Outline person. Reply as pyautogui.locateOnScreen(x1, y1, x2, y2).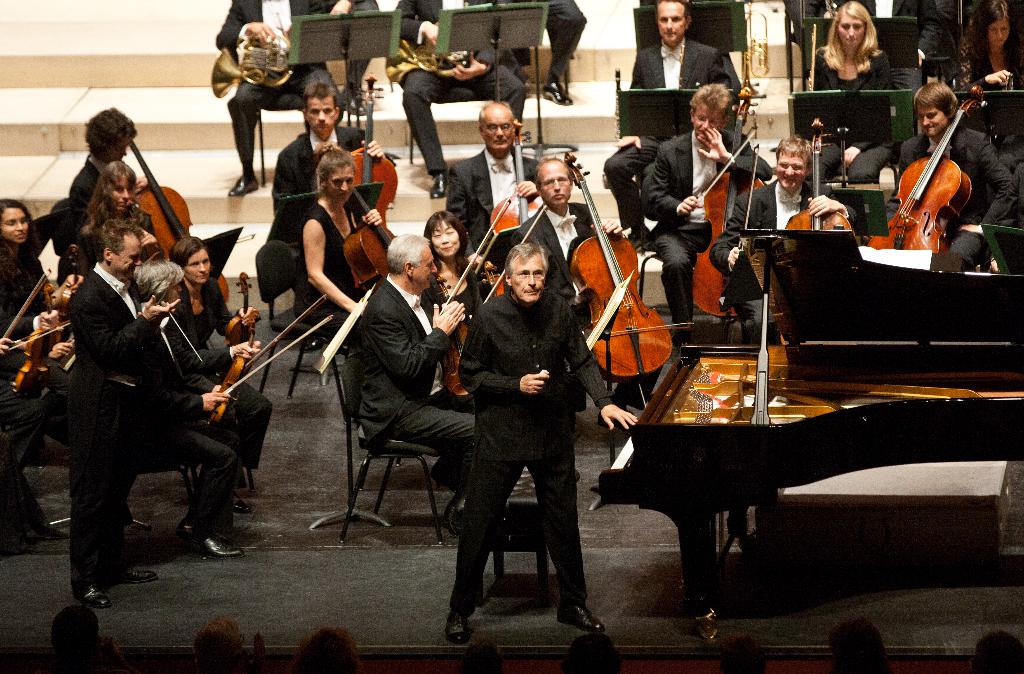
pyautogui.locateOnScreen(719, 630, 766, 673).
